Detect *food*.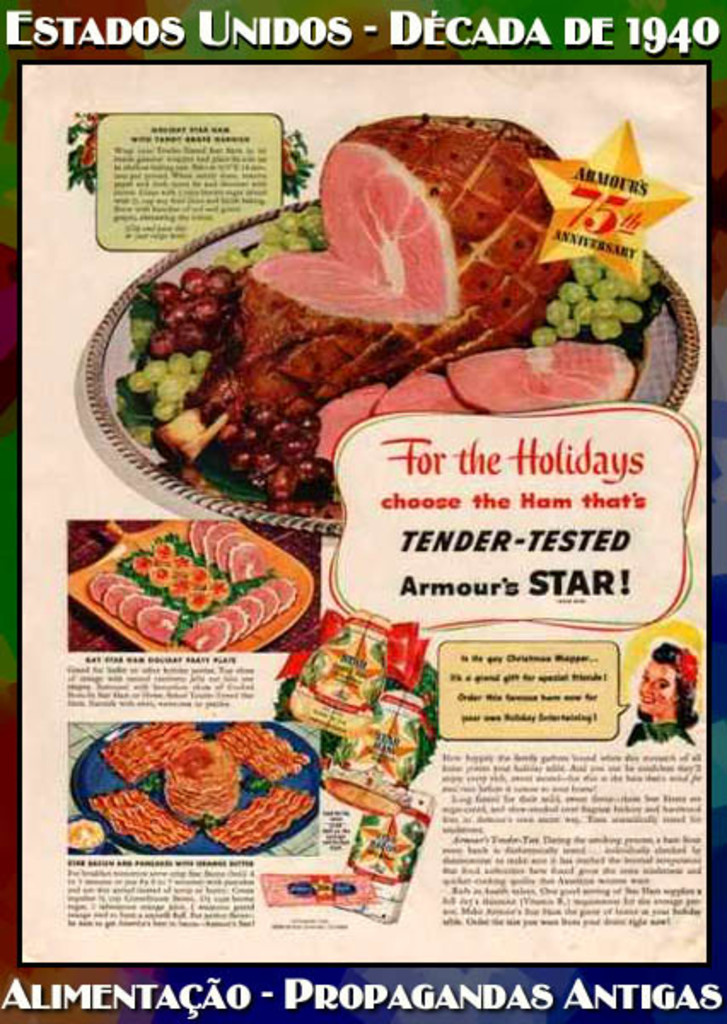
Detected at detection(87, 517, 294, 654).
